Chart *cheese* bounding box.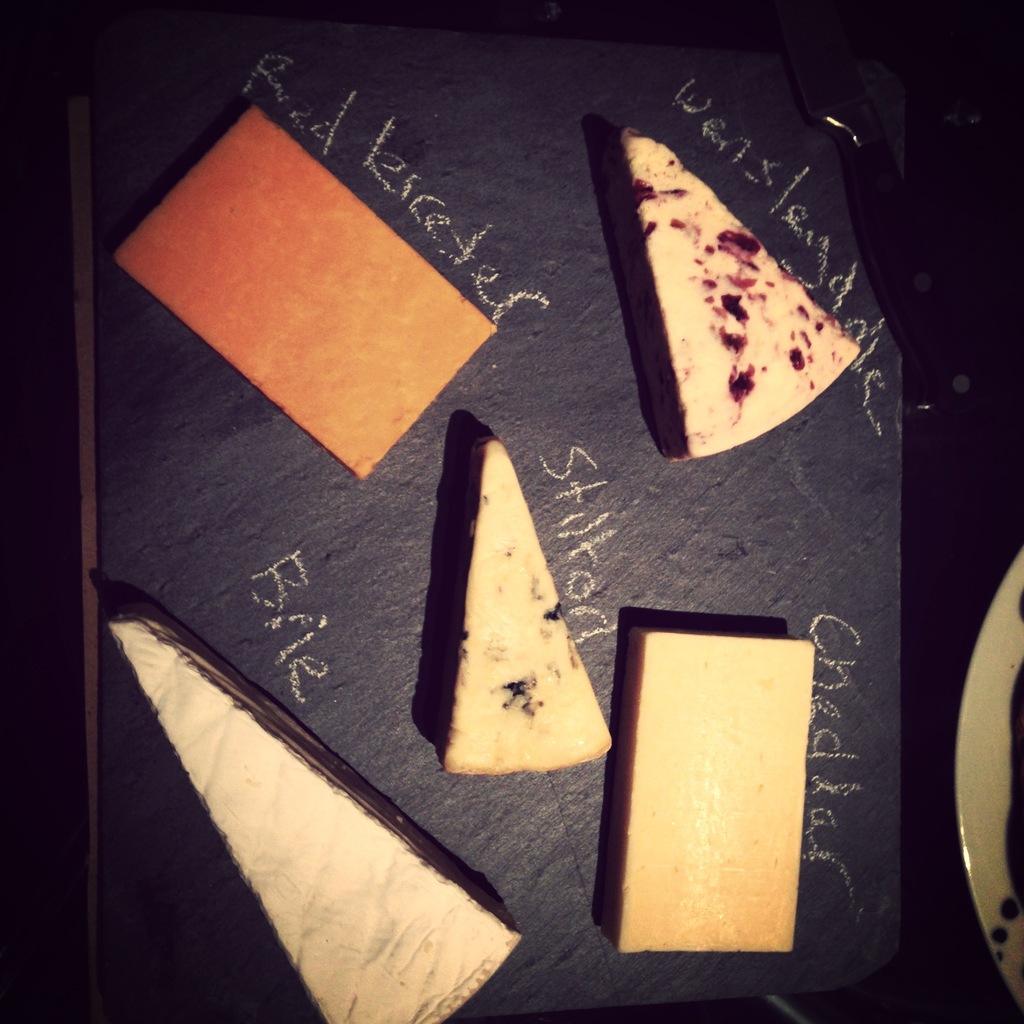
Charted: 105/605/524/1023.
